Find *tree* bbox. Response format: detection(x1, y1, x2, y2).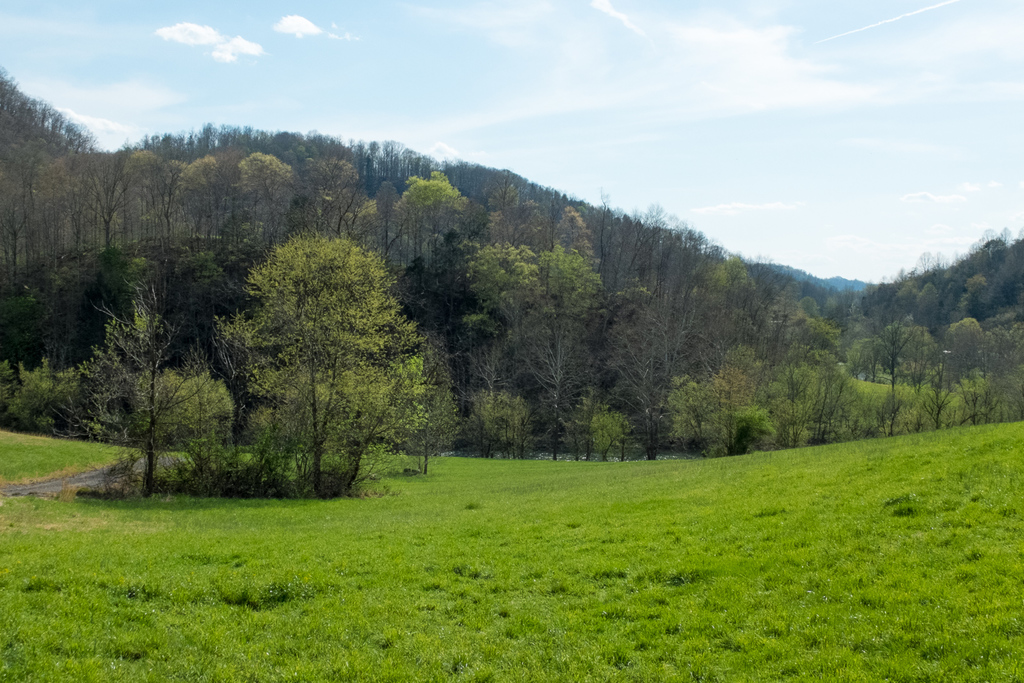
detection(477, 234, 599, 453).
